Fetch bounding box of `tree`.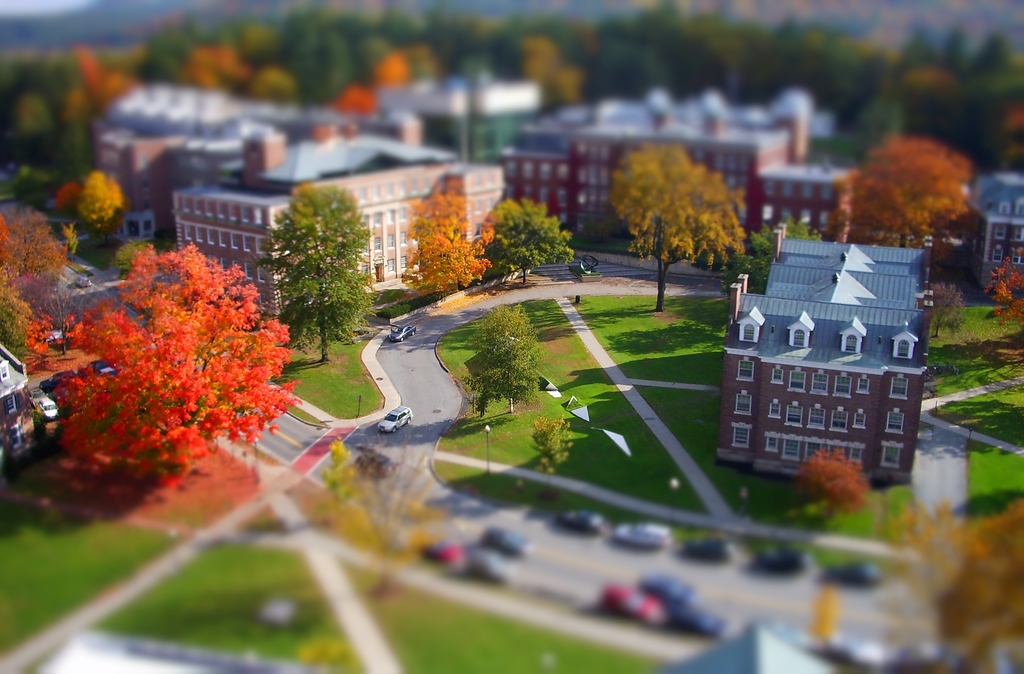
Bbox: box=[756, 215, 832, 266].
